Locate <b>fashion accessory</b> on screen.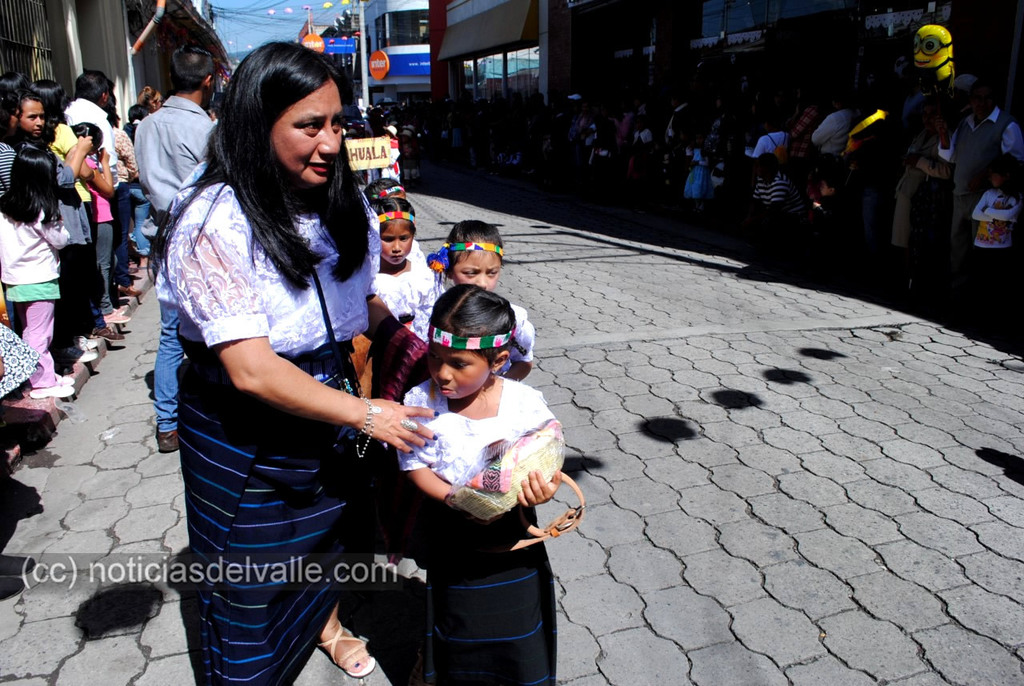
On screen at <bbox>425, 320, 514, 351</bbox>.
